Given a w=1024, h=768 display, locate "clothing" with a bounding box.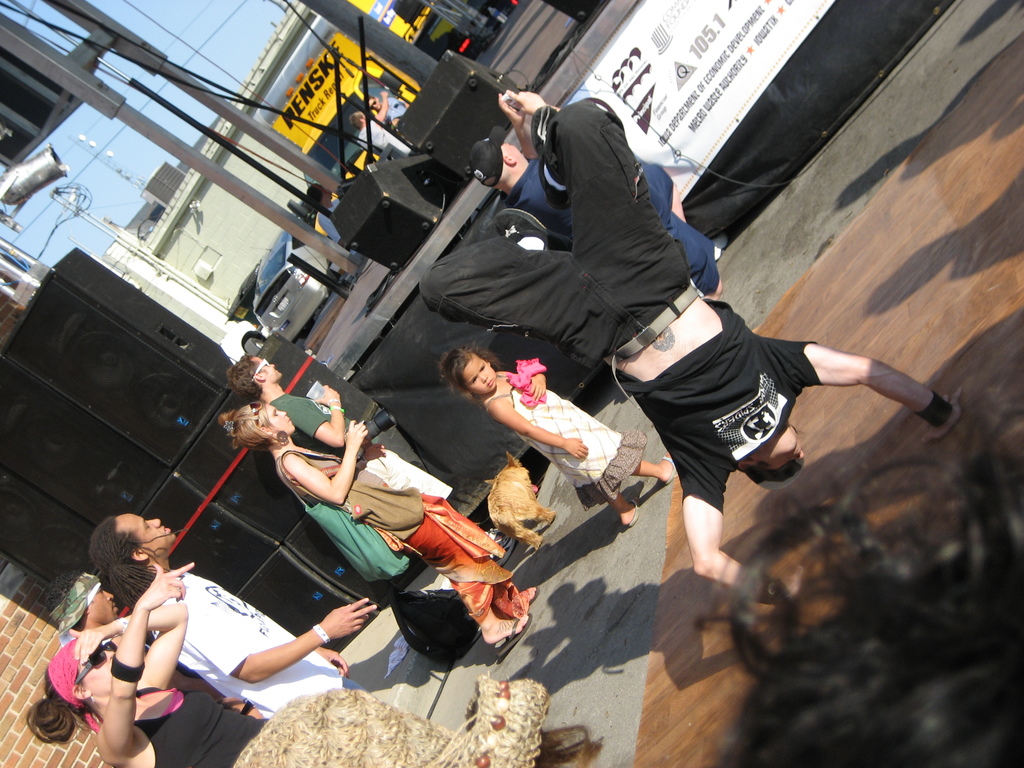
Located: rect(267, 397, 452, 588).
